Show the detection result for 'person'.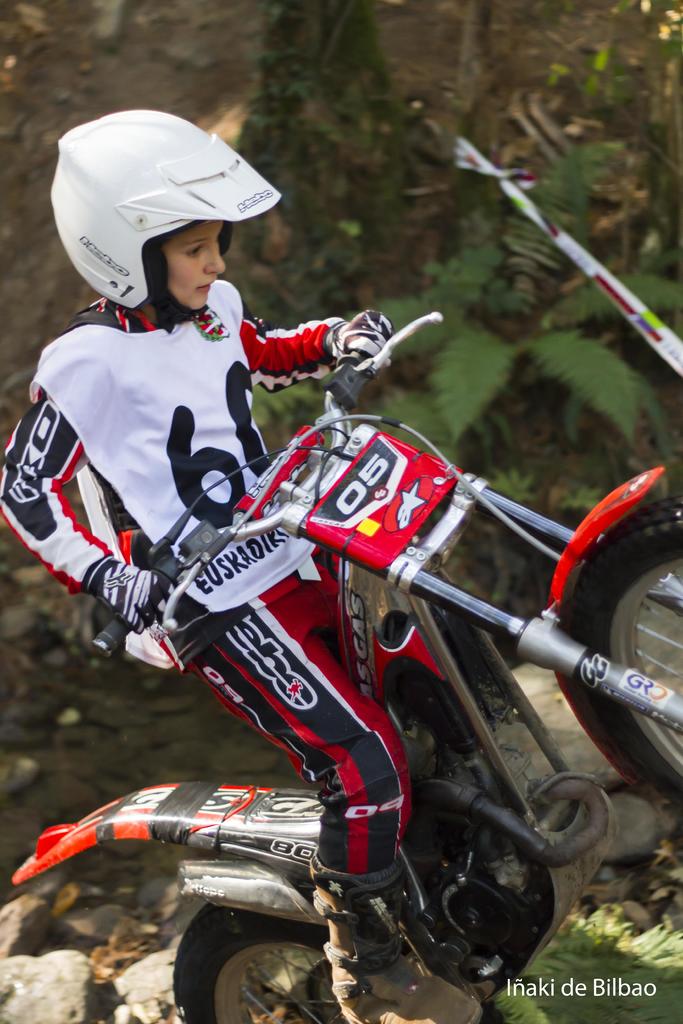
[0, 108, 484, 1023].
